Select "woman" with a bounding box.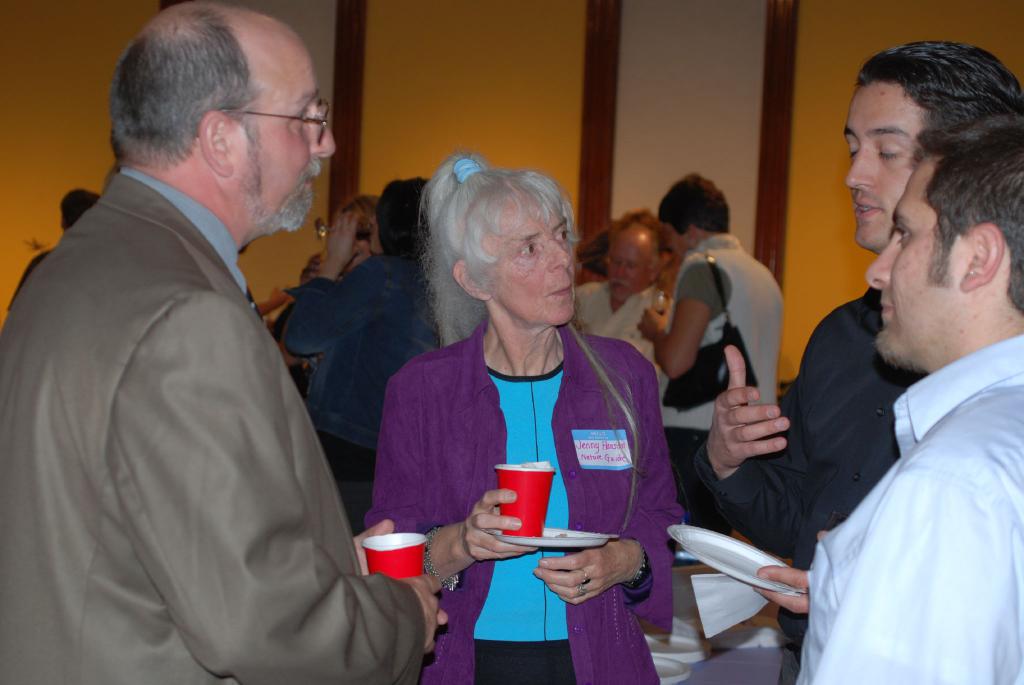
372 163 633 633.
